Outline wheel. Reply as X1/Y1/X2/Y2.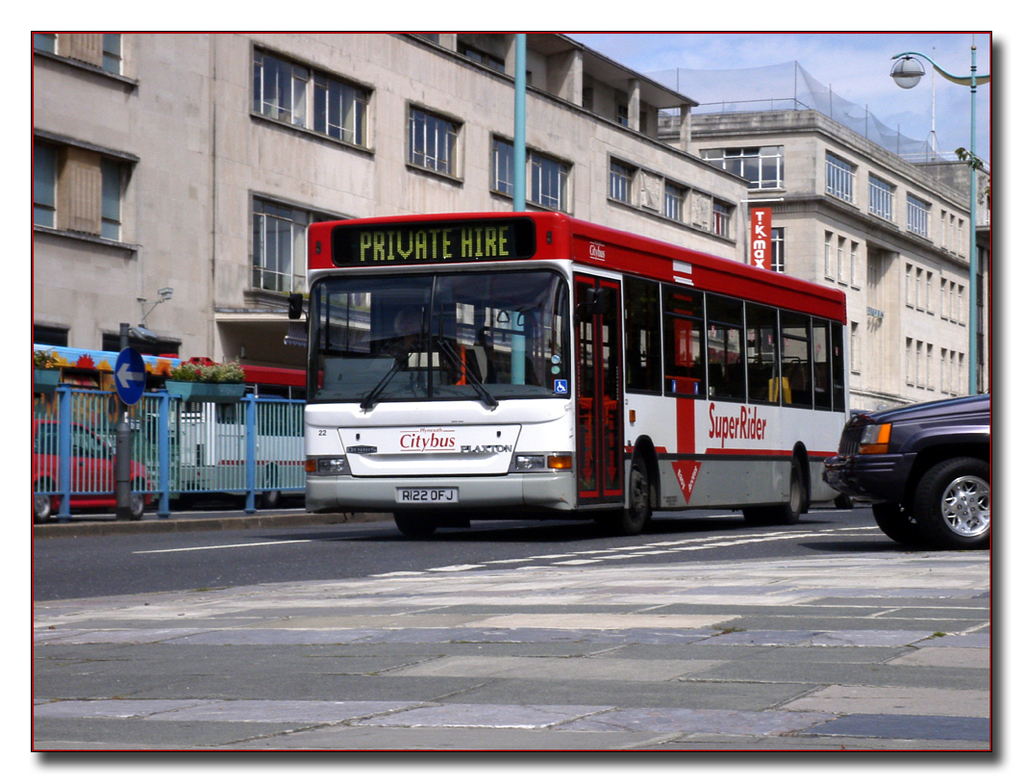
35/483/51/521.
